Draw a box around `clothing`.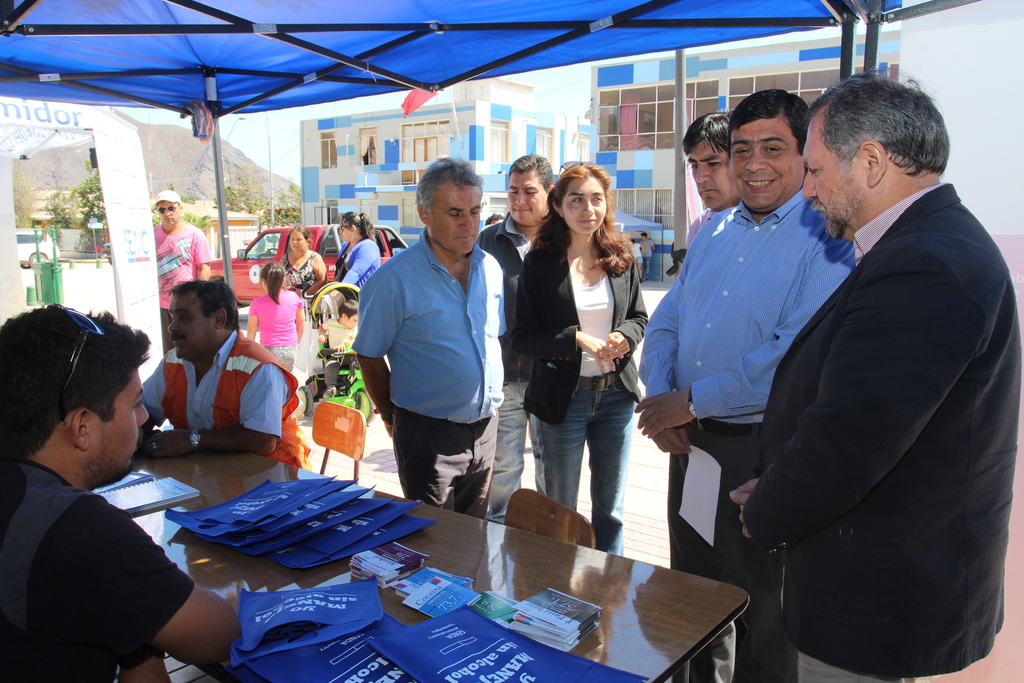
bbox=(249, 292, 305, 379).
